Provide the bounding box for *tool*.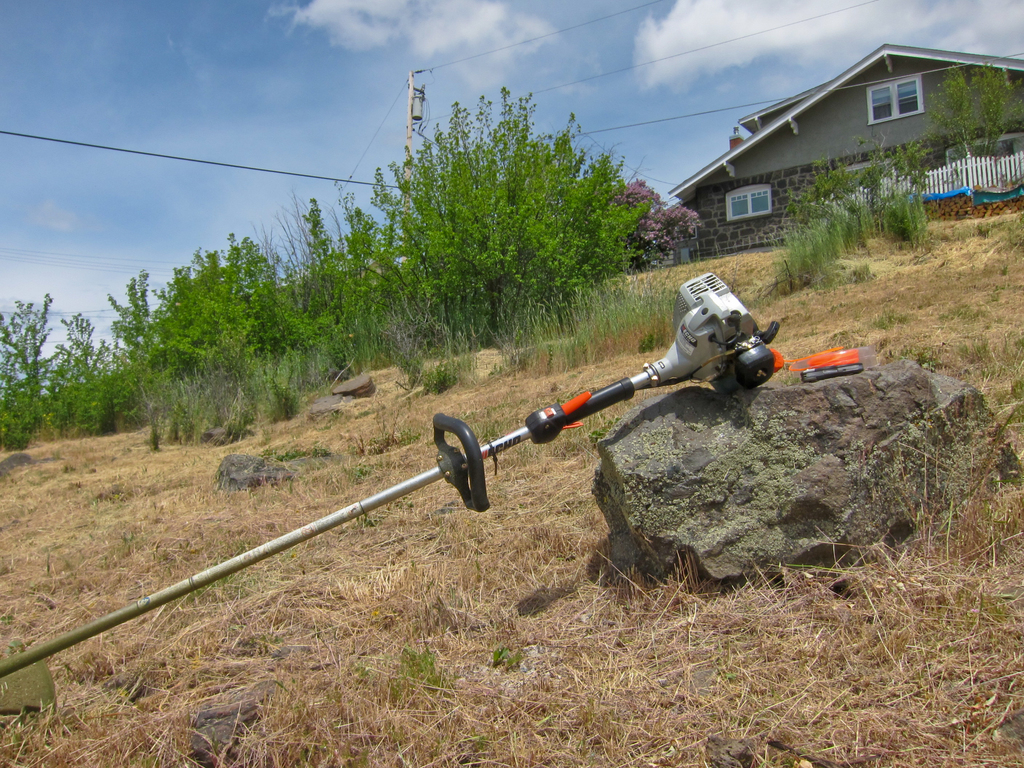
rect(0, 273, 798, 718).
